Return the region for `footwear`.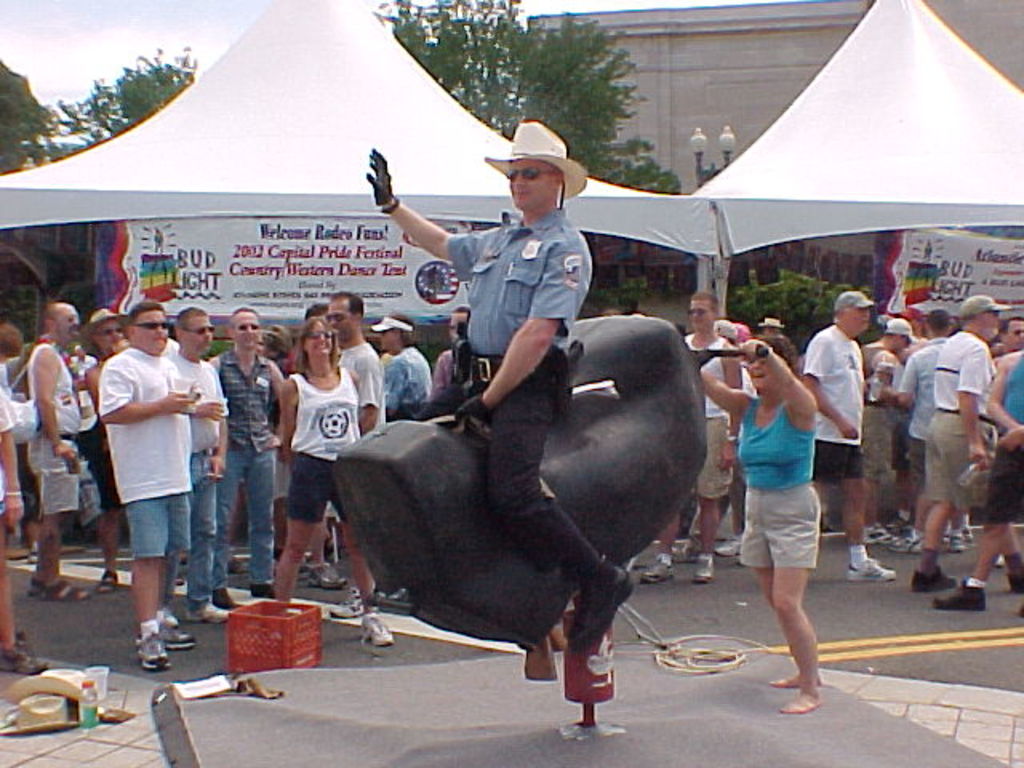
718, 530, 739, 550.
